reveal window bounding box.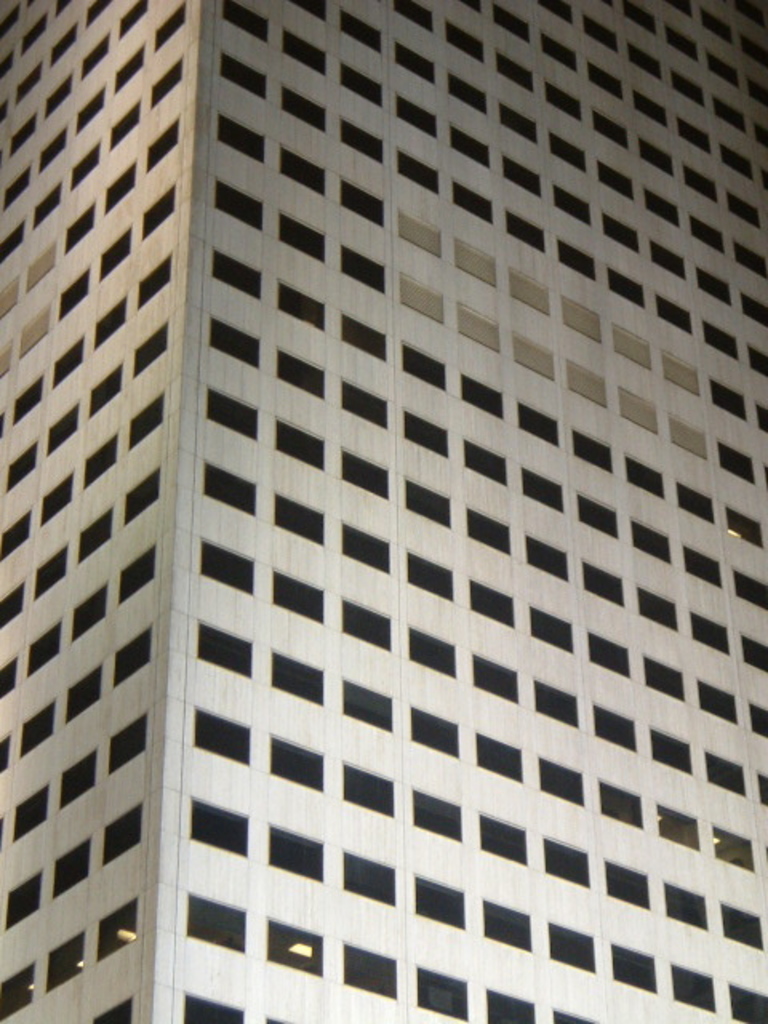
Revealed: pyautogui.locateOnScreen(502, 150, 544, 200).
